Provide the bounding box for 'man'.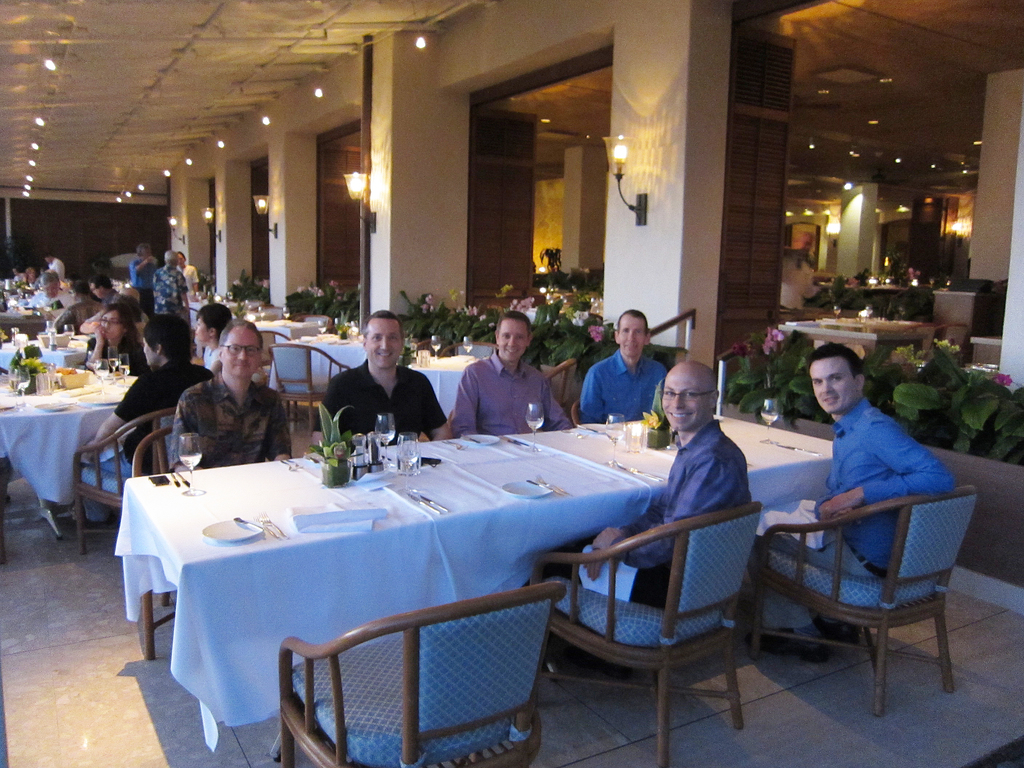
(x1=87, y1=274, x2=122, y2=312).
